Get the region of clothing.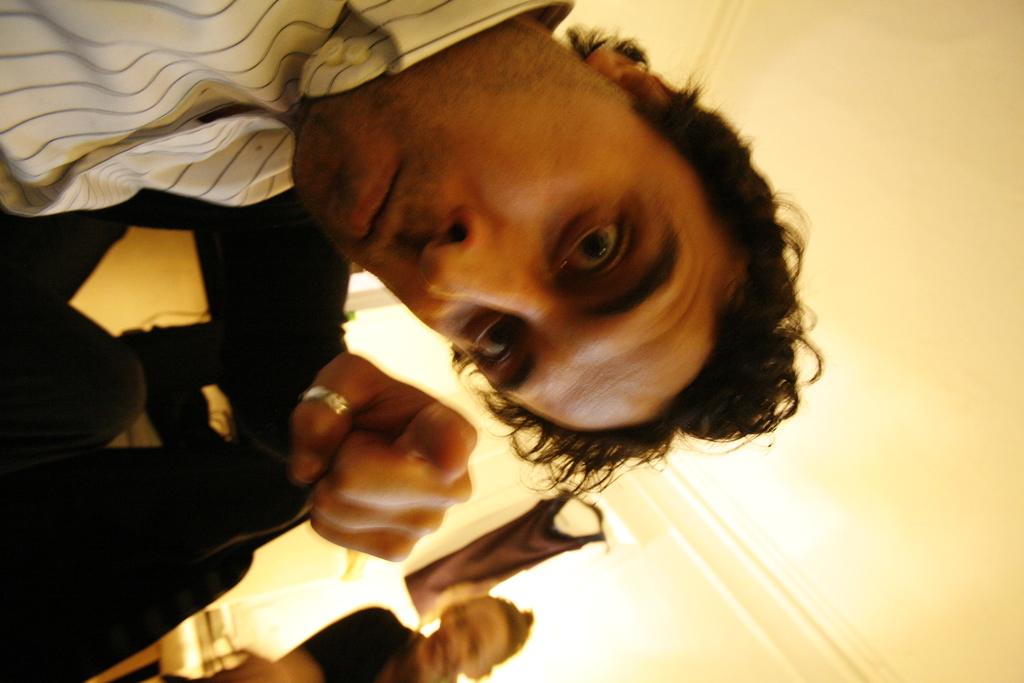
{"x1": 0, "y1": 12, "x2": 367, "y2": 245}.
